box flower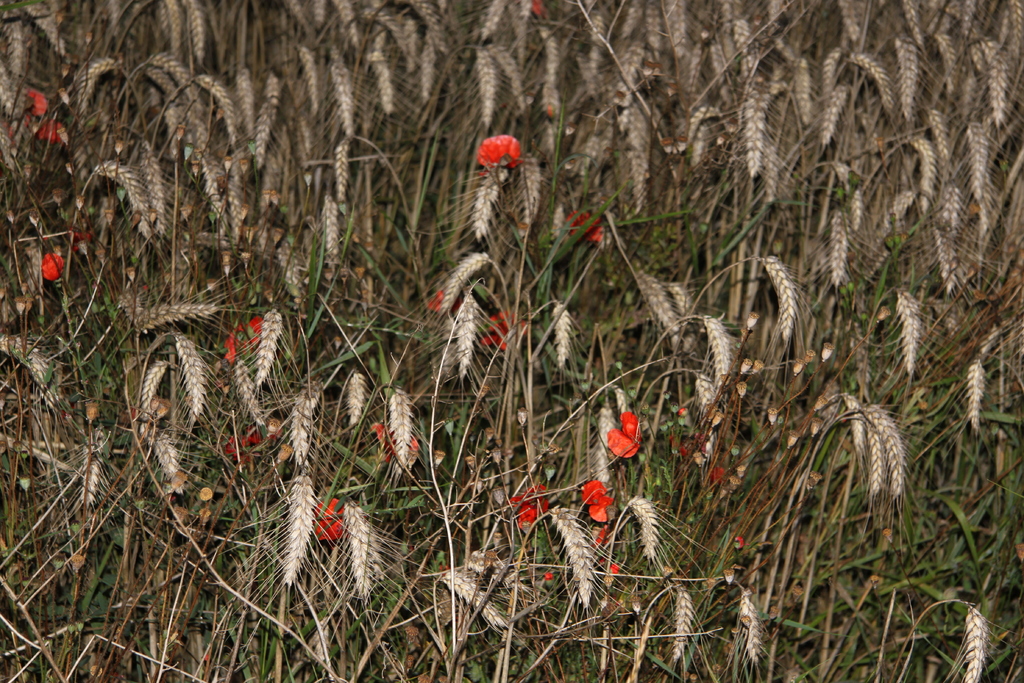
Rect(475, 131, 519, 173)
